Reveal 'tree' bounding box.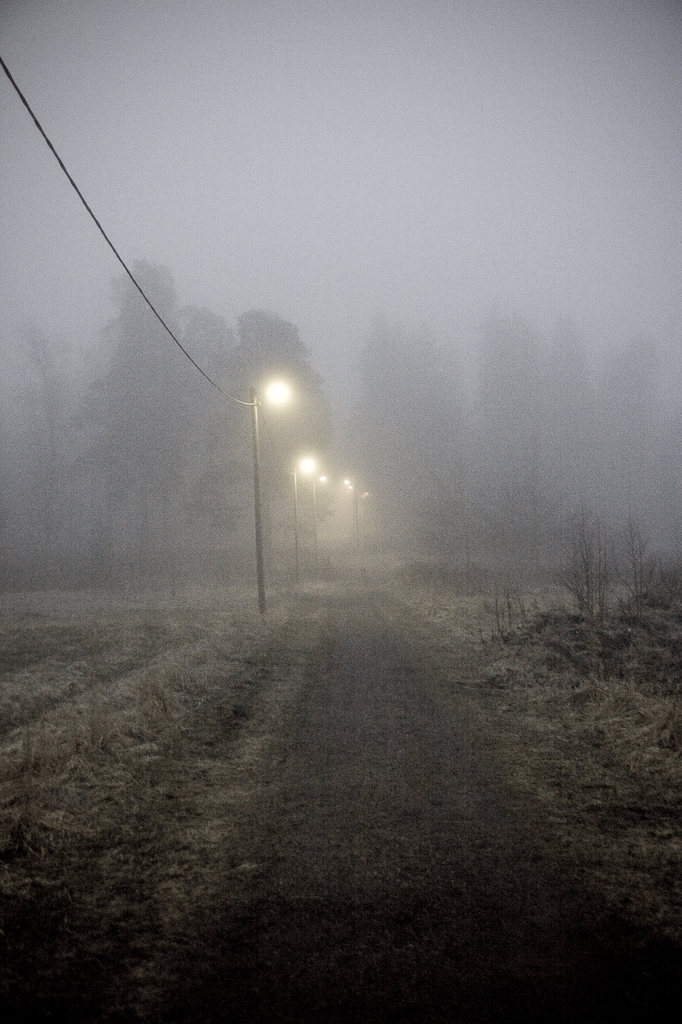
Revealed: x1=417 y1=336 x2=475 y2=542.
